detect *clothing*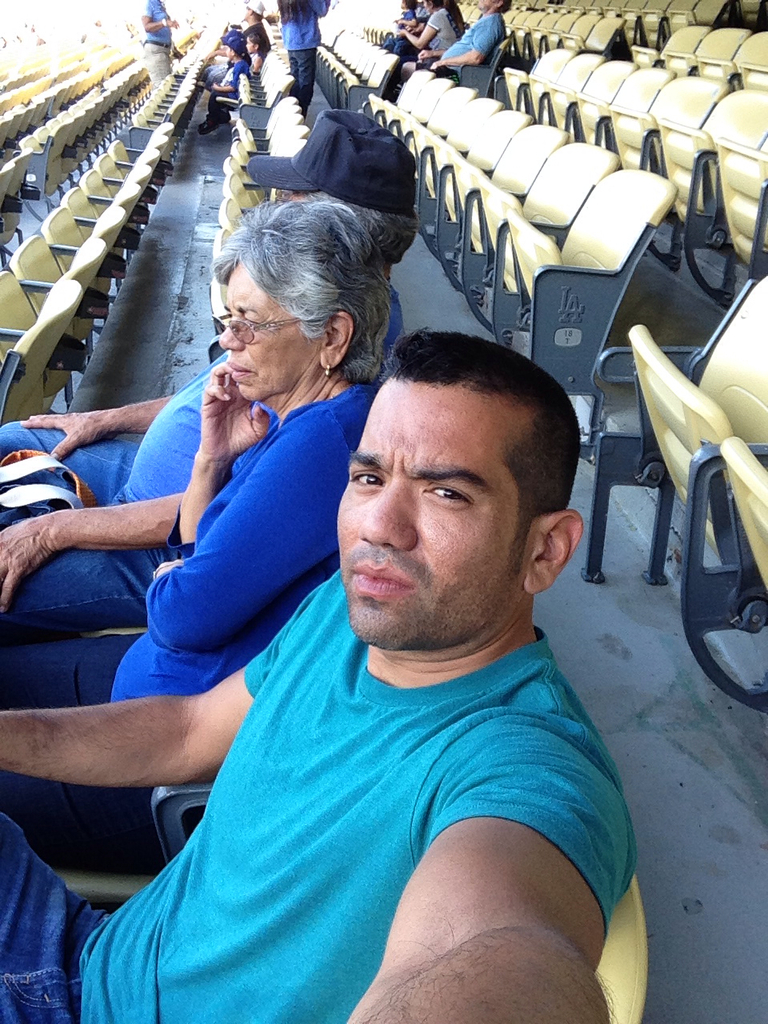
{"x1": 0, "y1": 558, "x2": 639, "y2": 1023}
